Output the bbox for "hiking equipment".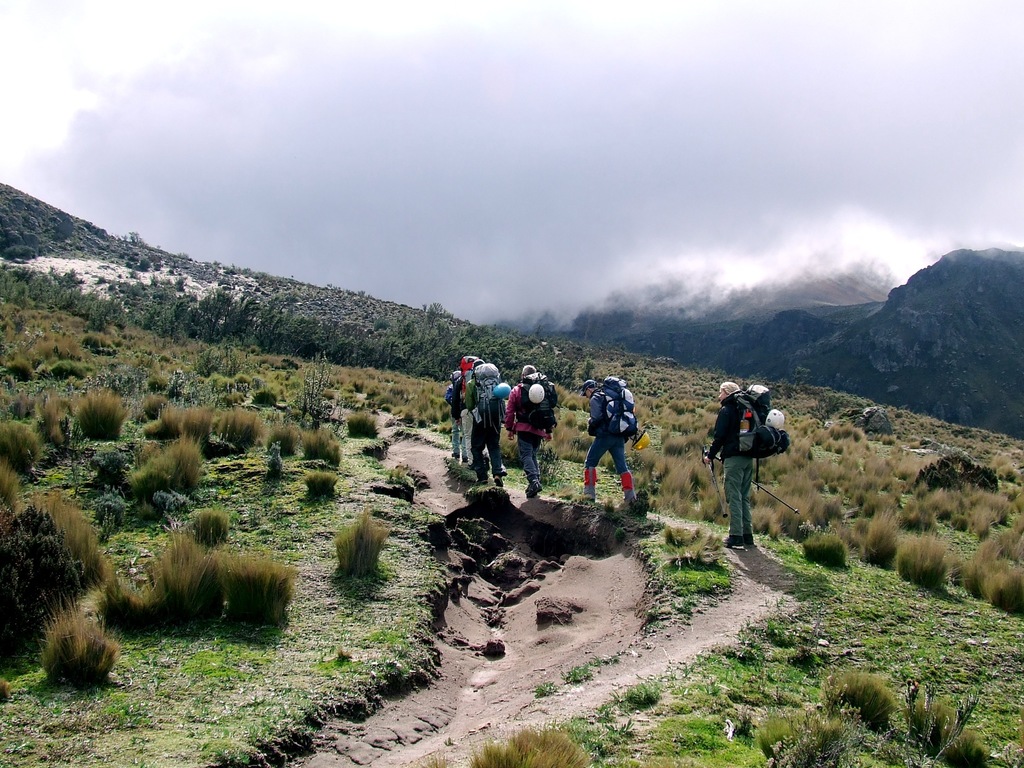
region(461, 358, 481, 403).
